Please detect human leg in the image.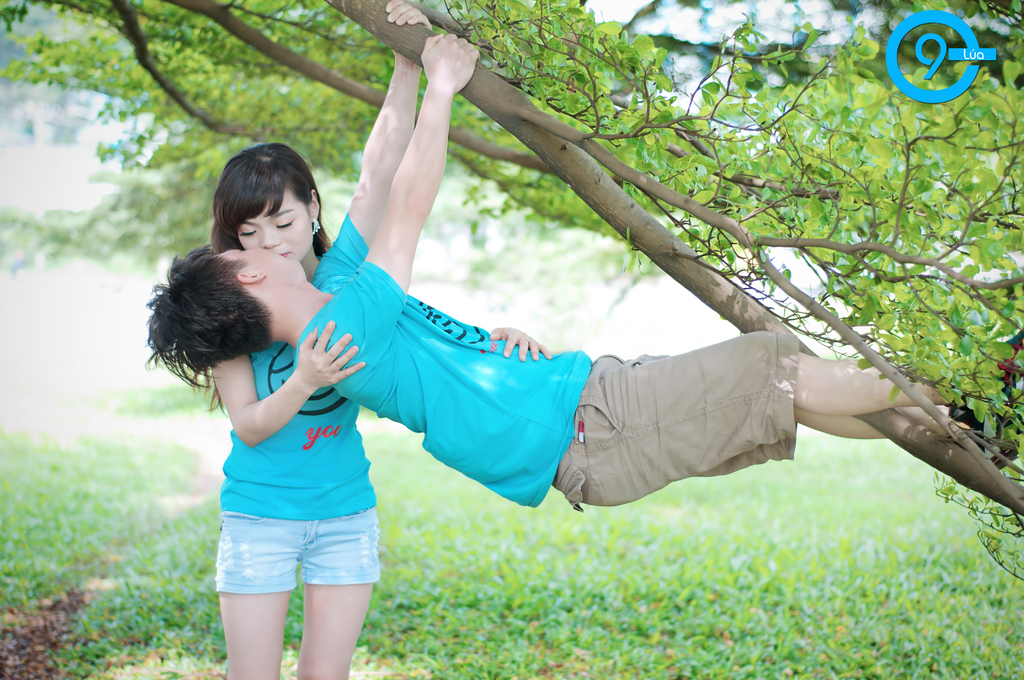
pyautogui.locateOnScreen(293, 480, 381, 679).
